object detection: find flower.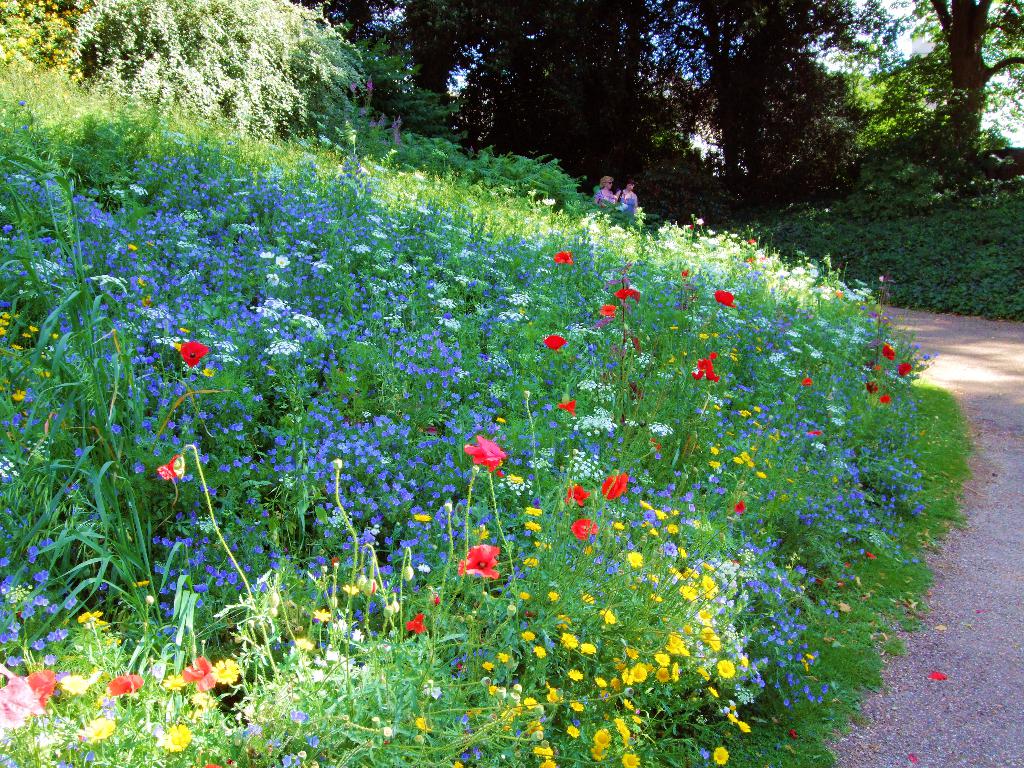
crop(549, 252, 570, 263).
